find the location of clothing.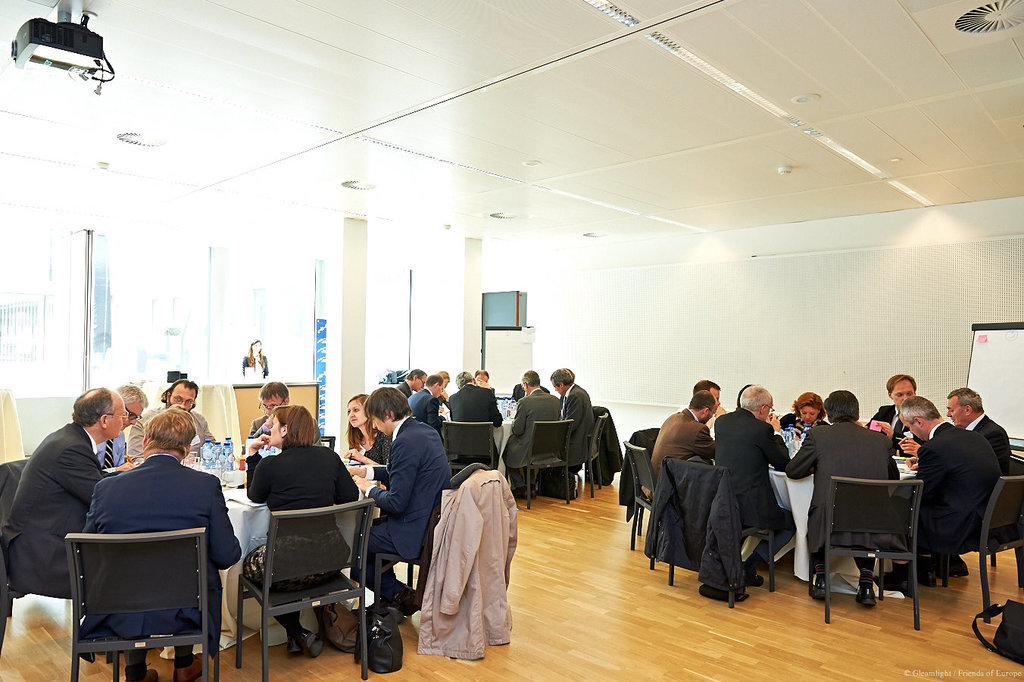
Location: left=877, top=418, right=1006, bottom=563.
